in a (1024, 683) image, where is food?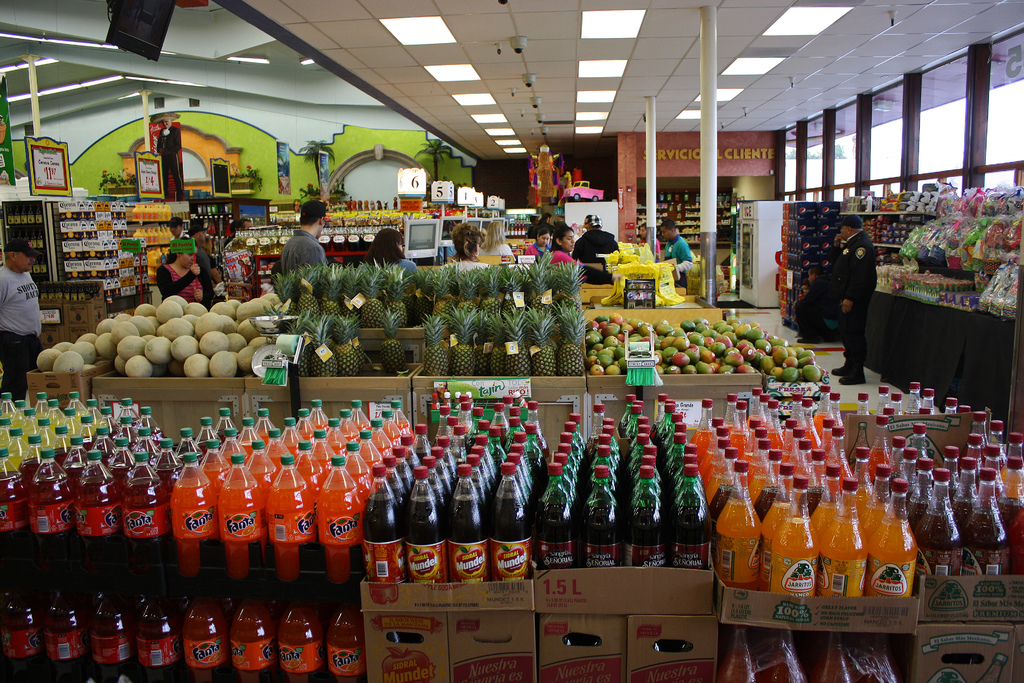
bbox=[52, 338, 73, 352].
